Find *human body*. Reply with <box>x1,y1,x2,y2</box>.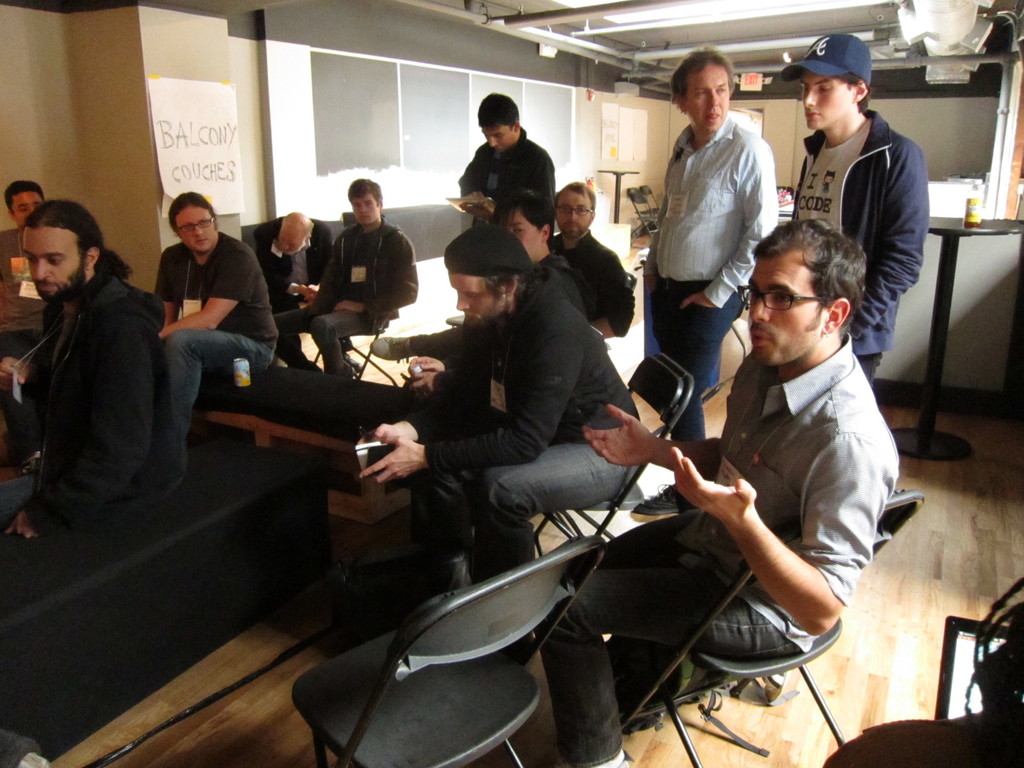
<box>360,224,631,580</box>.
